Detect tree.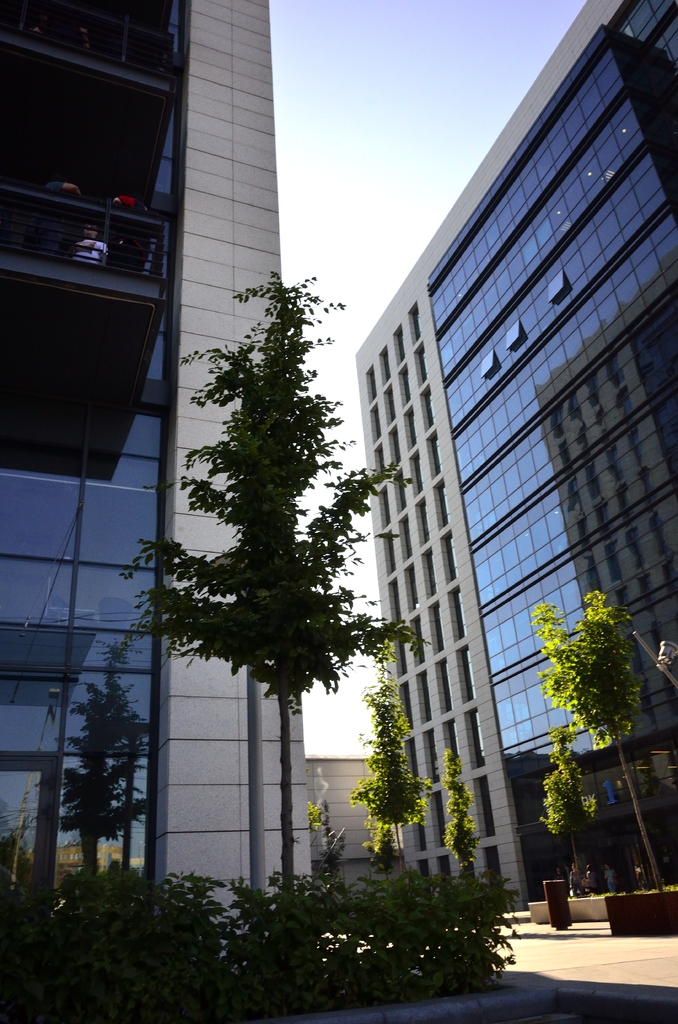
Detected at <region>41, 648, 150, 888</region>.
